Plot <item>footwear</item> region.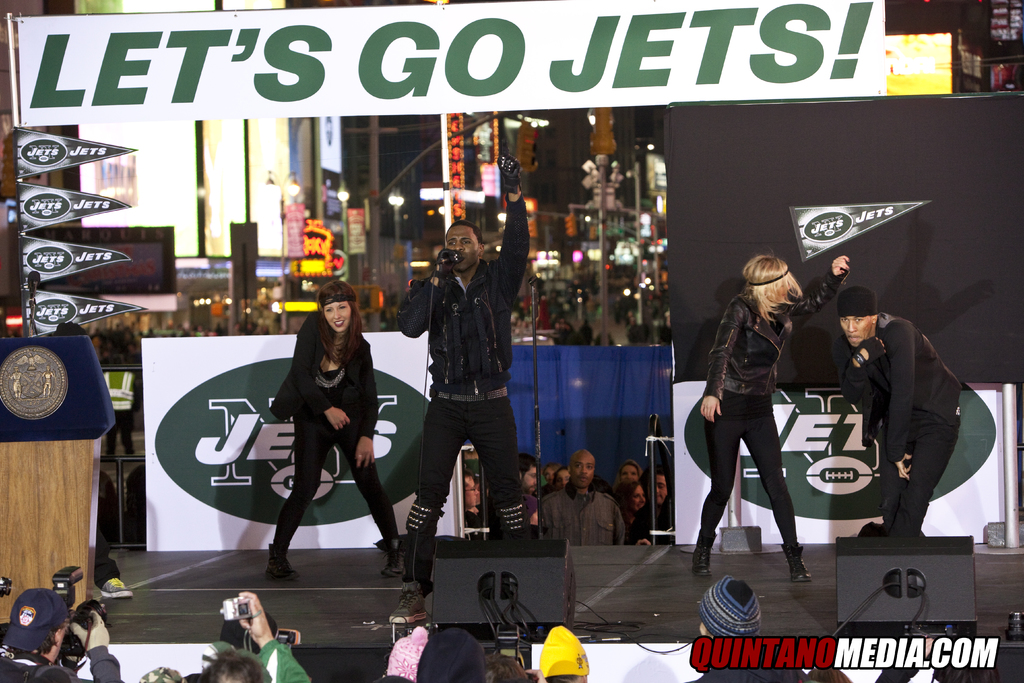
Plotted at box(387, 580, 428, 626).
